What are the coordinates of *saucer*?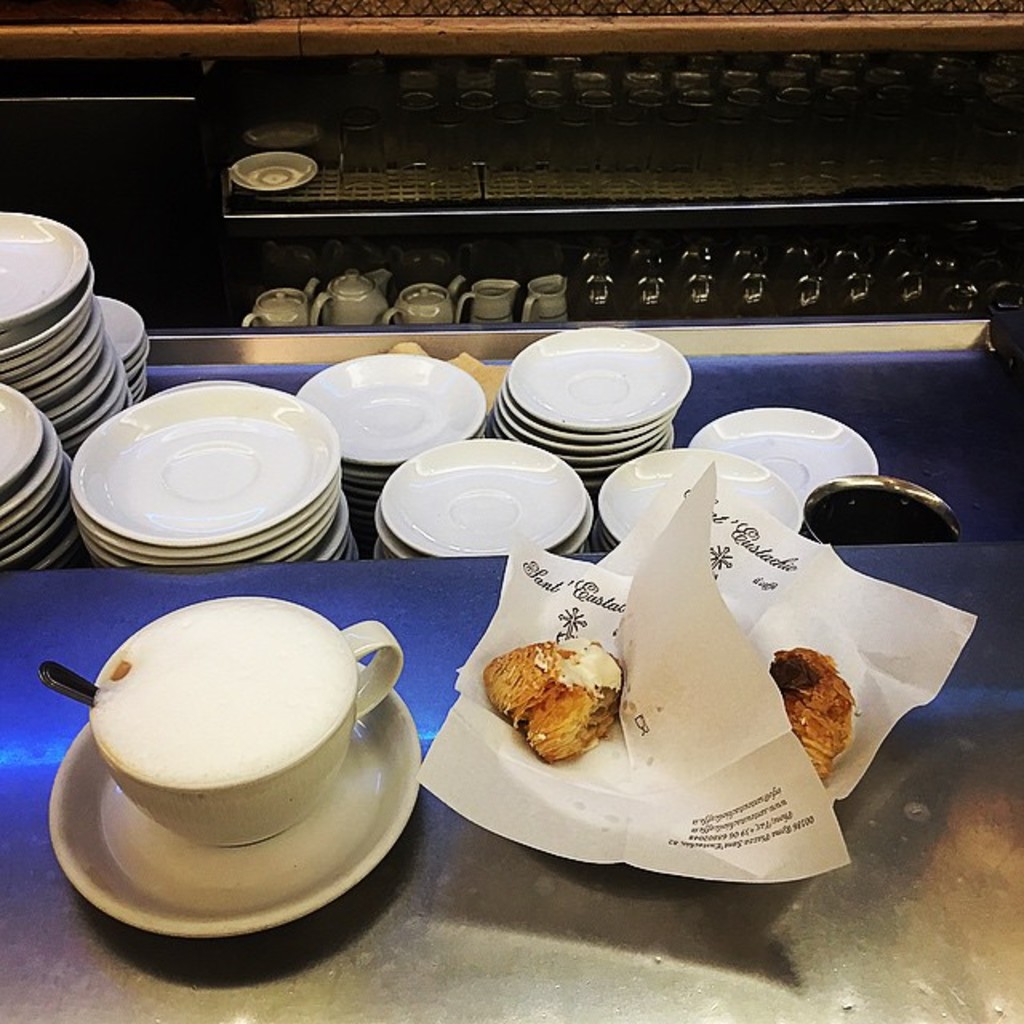
crop(475, 678, 683, 835).
